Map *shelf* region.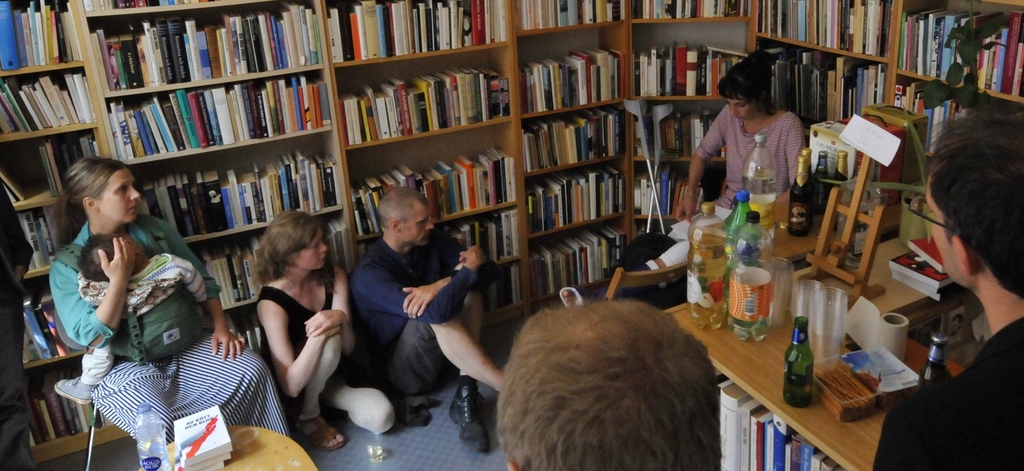
Mapped to locate(83, 0, 332, 92).
